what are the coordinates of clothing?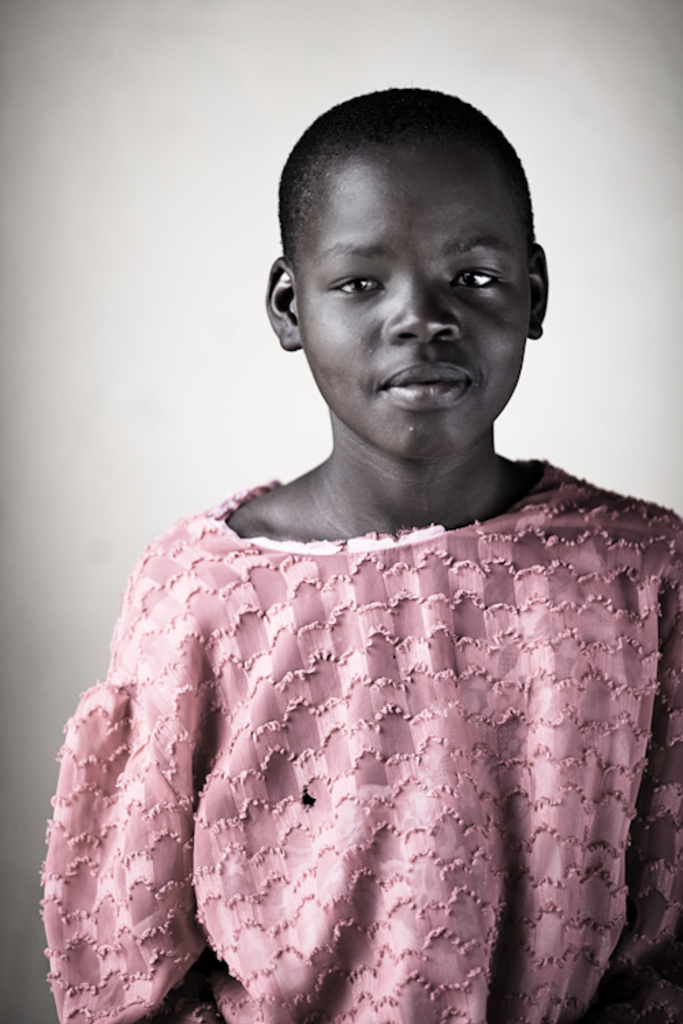
[33,445,682,1023].
